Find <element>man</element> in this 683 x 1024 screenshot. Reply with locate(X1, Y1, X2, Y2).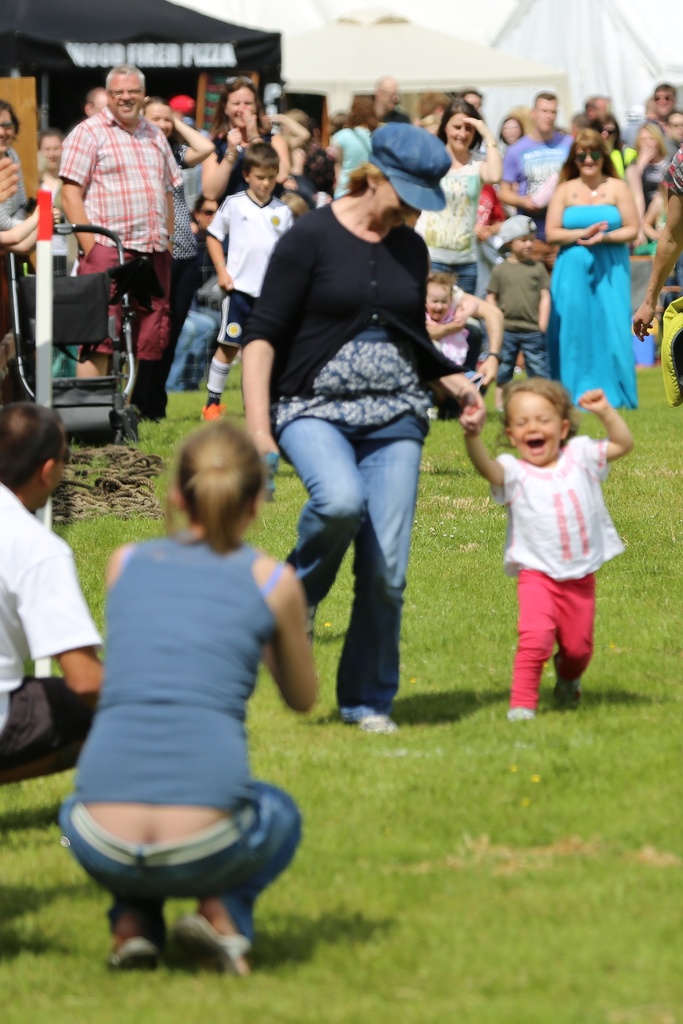
locate(630, 121, 674, 229).
